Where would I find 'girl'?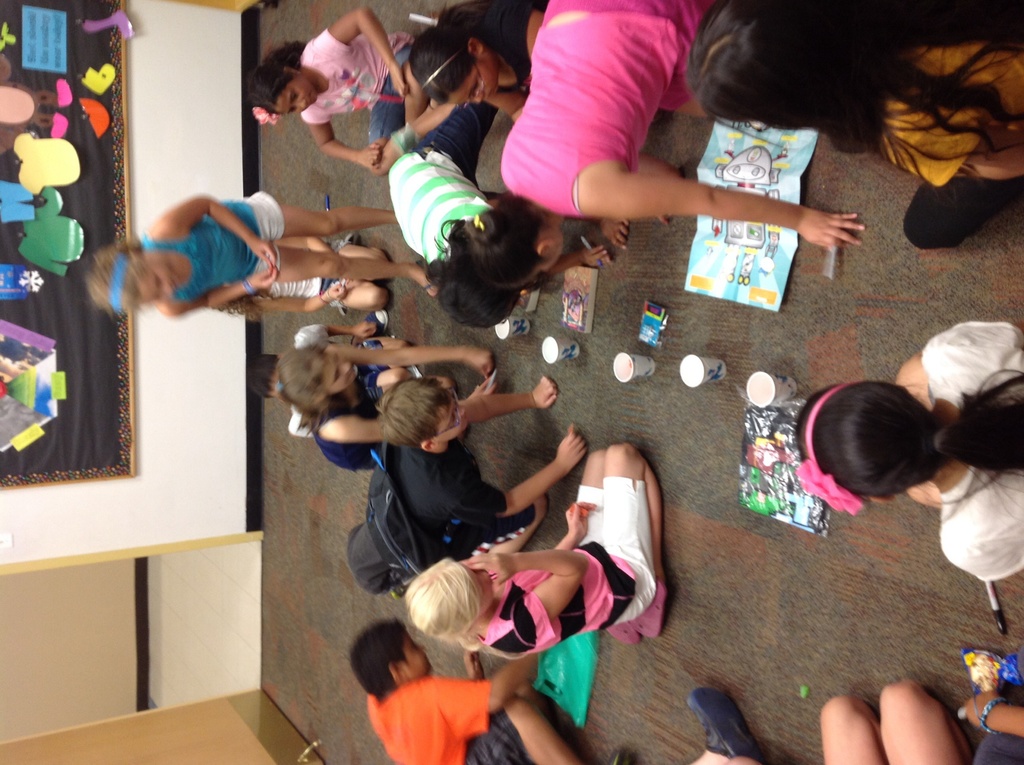
At select_region(404, 440, 666, 670).
